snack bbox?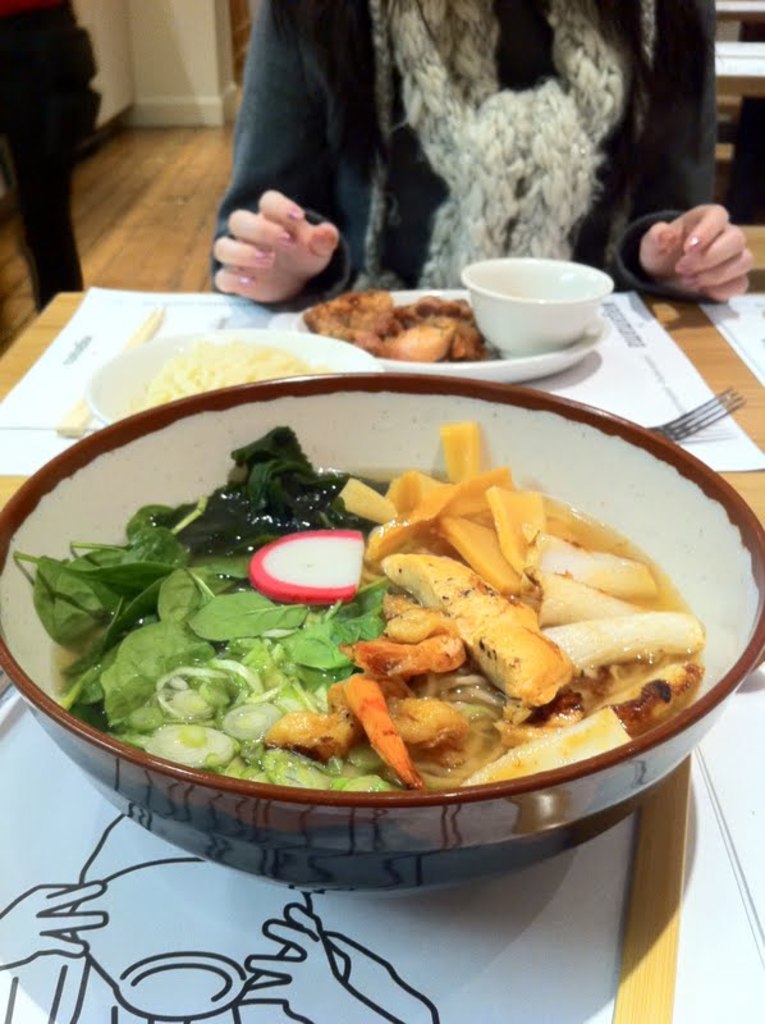
select_region(13, 415, 711, 800)
